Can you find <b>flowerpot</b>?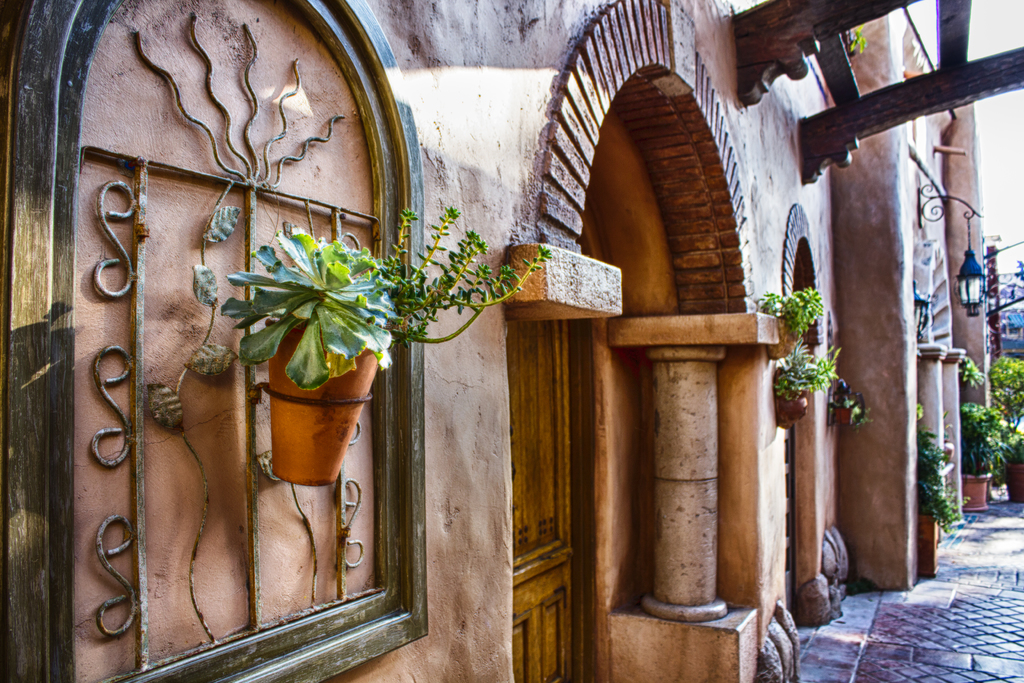
Yes, bounding box: (776,393,808,421).
